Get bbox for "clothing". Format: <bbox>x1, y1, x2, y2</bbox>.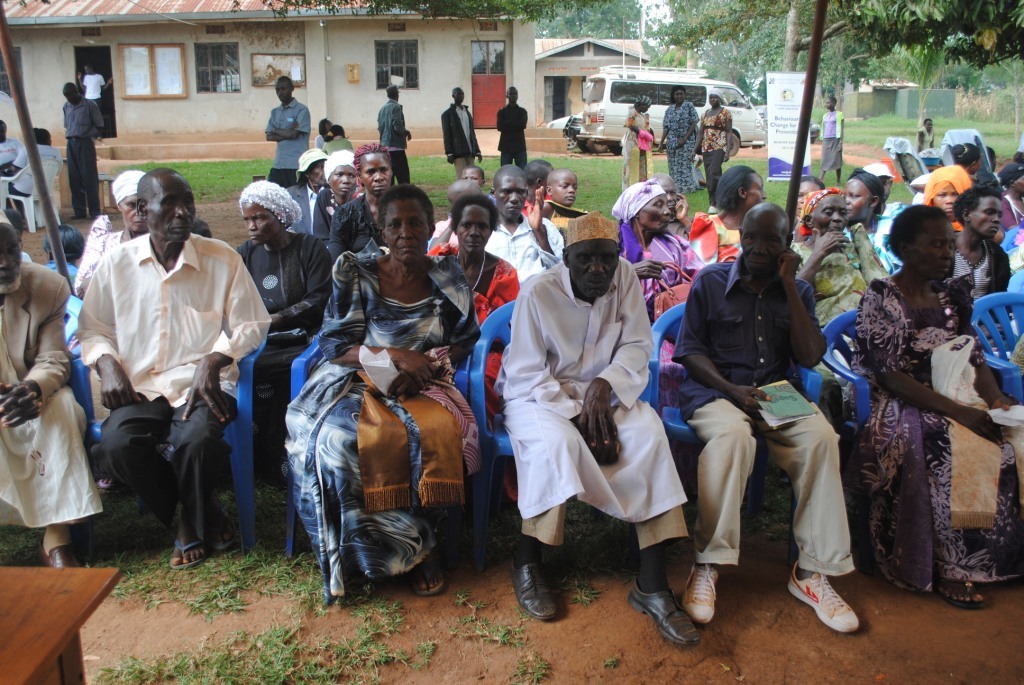
<bbox>689, 404, 864, 574</bbox>.
